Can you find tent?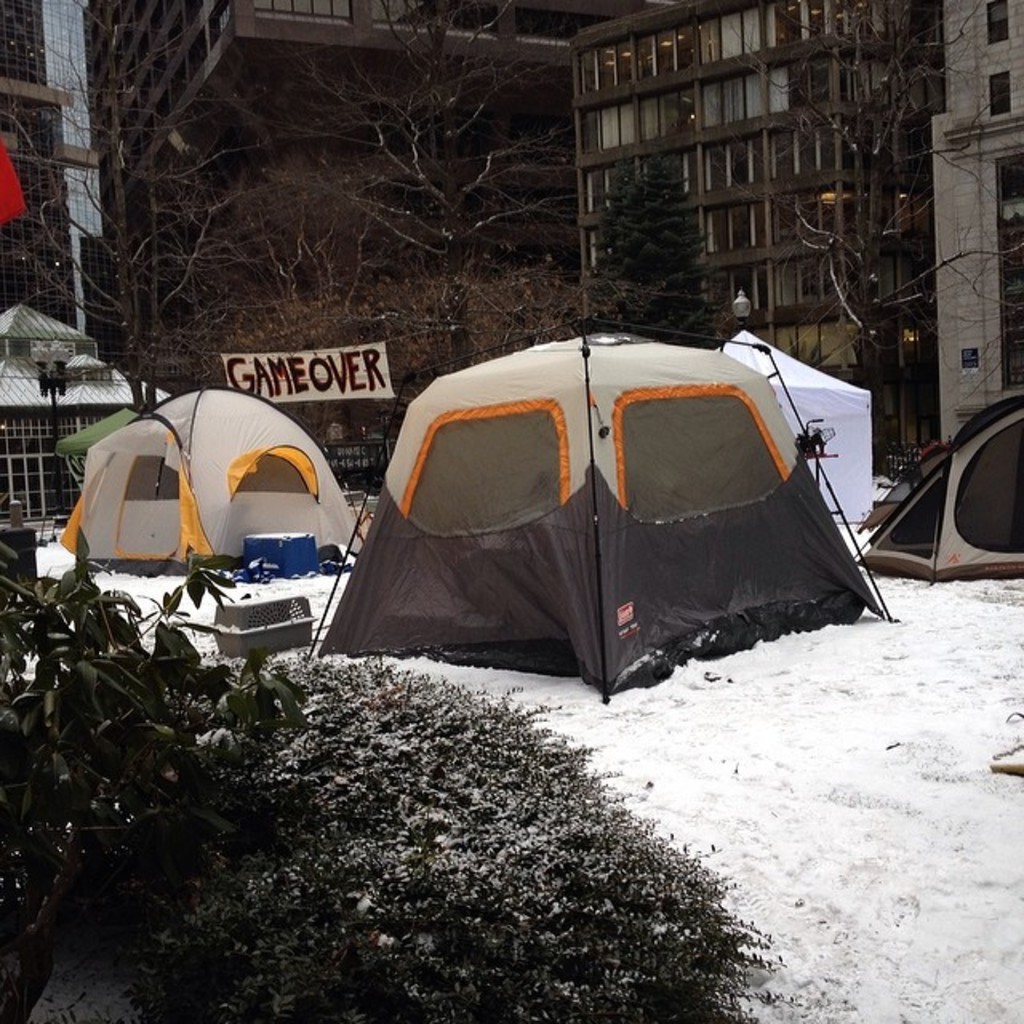
Yes, bounding box: (712,331,875,517).
